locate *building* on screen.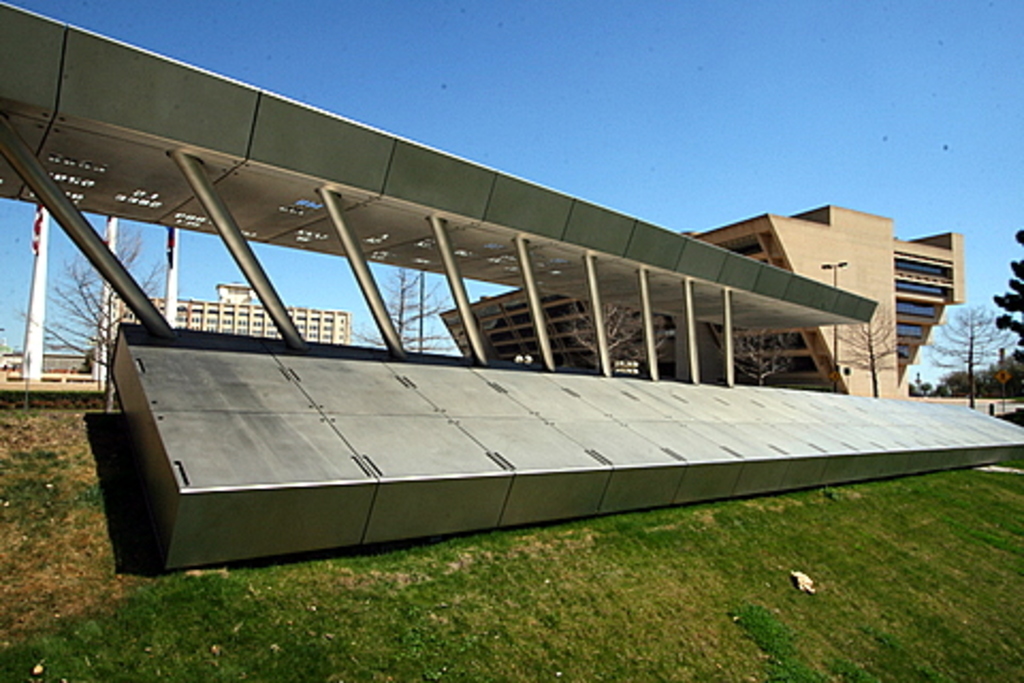
On screen at box(439, 205, 966, 397).
